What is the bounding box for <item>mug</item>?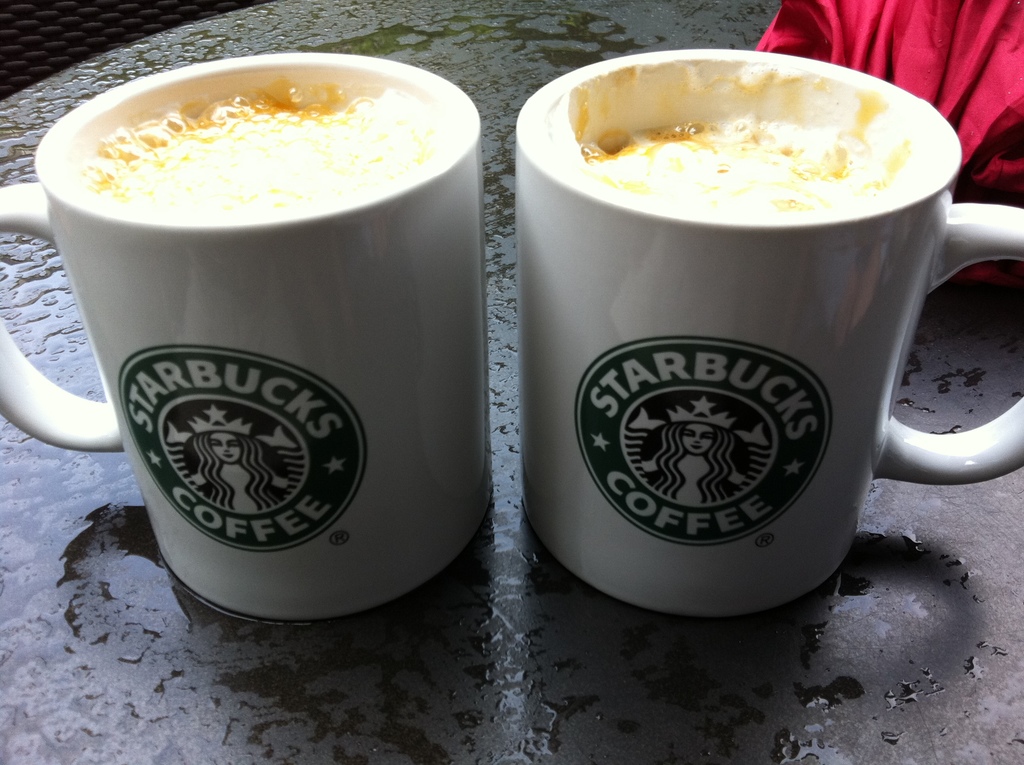
crop(516, 49, 1023, 618).
